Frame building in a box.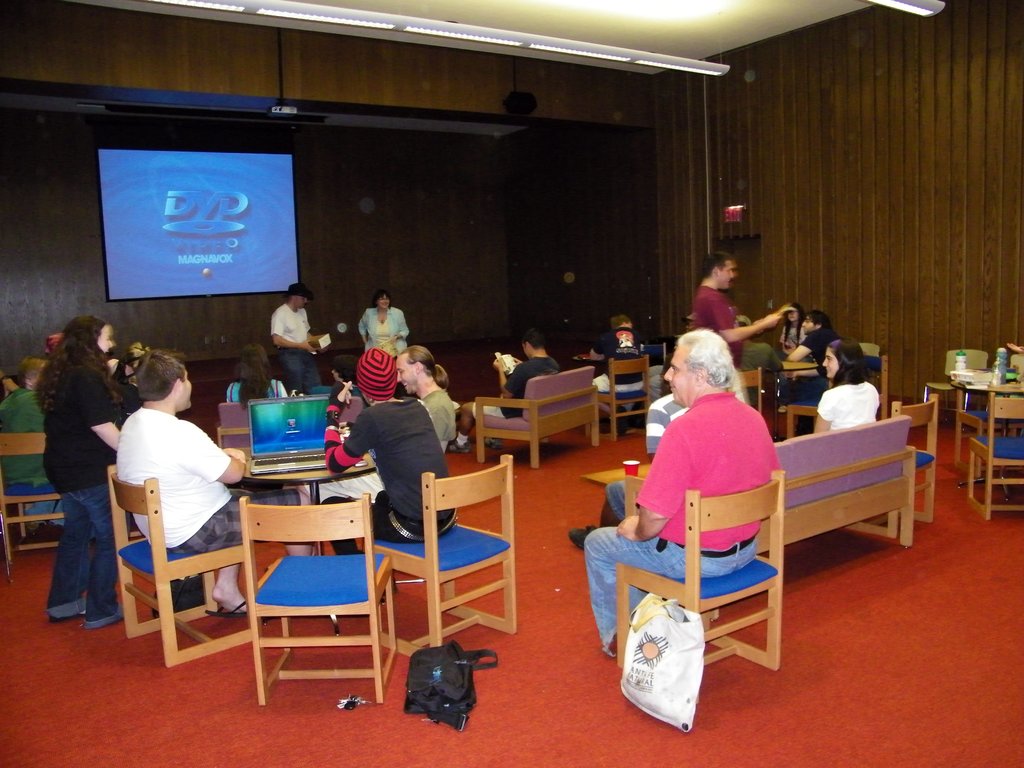
bbox(0, 0, 1023, 767).
